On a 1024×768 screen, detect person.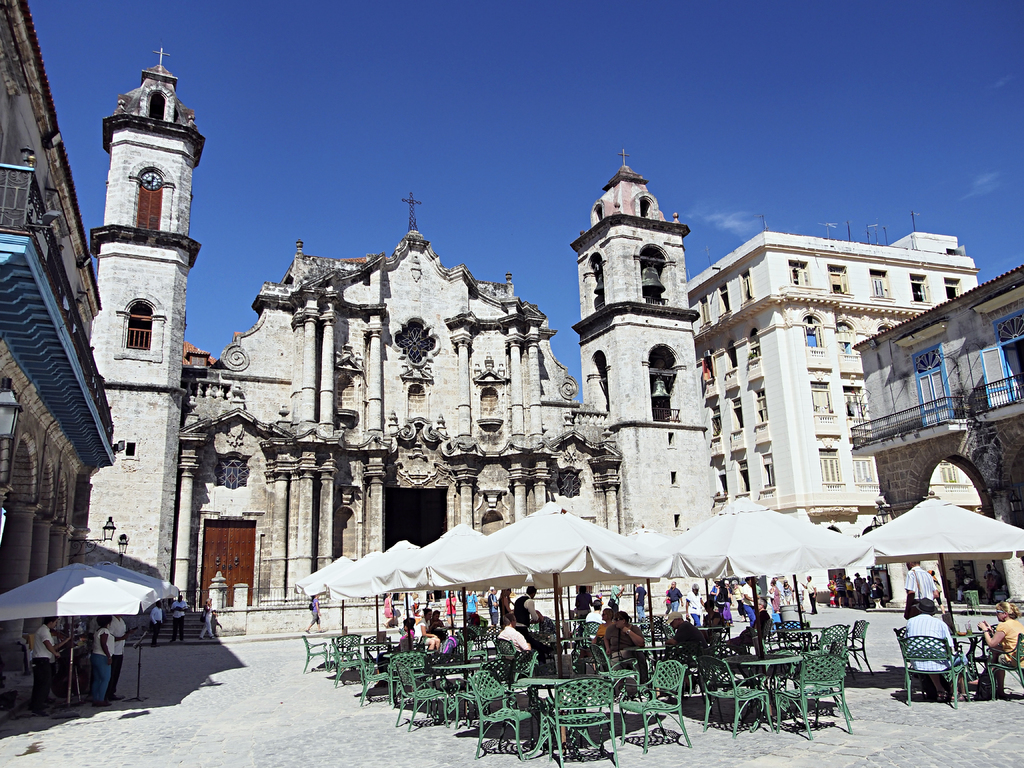
pyautogui.locateOnScreen(984, 565, 1003, 598).
